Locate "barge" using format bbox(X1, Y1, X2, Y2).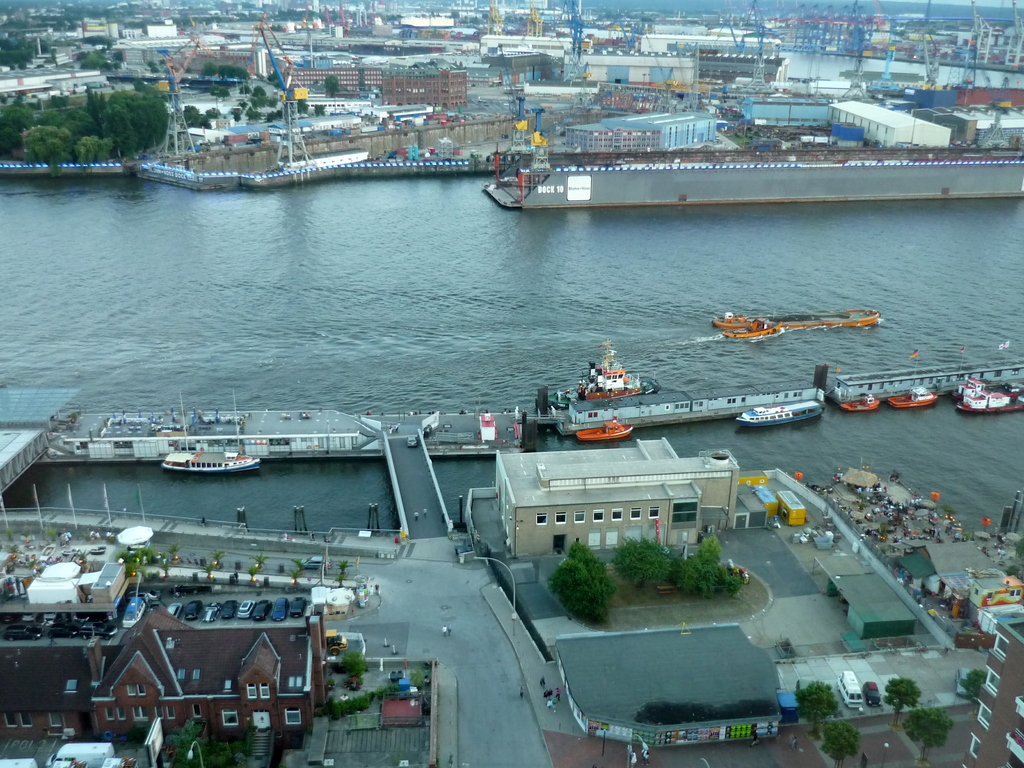
bbox(722, 322, 784, 338).
